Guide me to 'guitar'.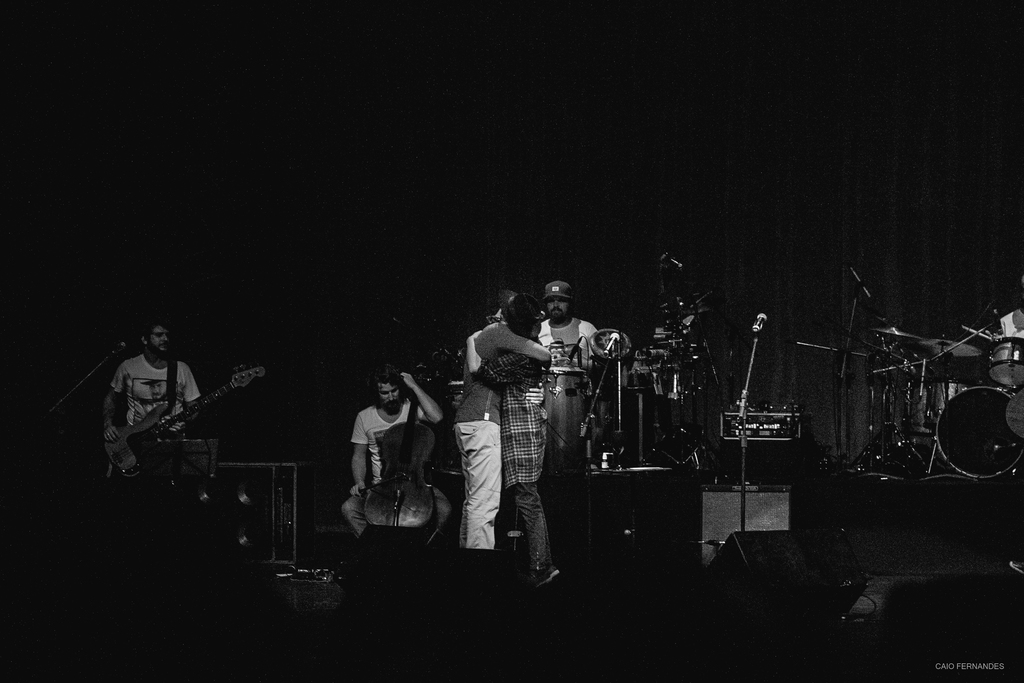
Guidance: bbox(104, 359, 269, 473).
